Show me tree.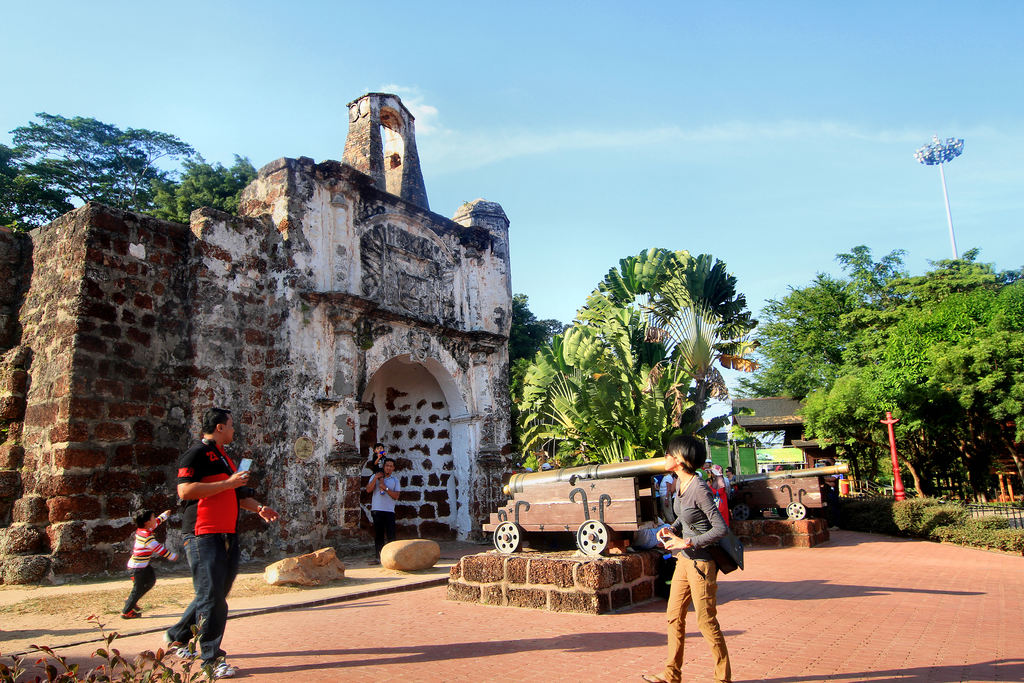
tree is here: pyautogui.locateOnScreen(766, 224, 1023, 557).
